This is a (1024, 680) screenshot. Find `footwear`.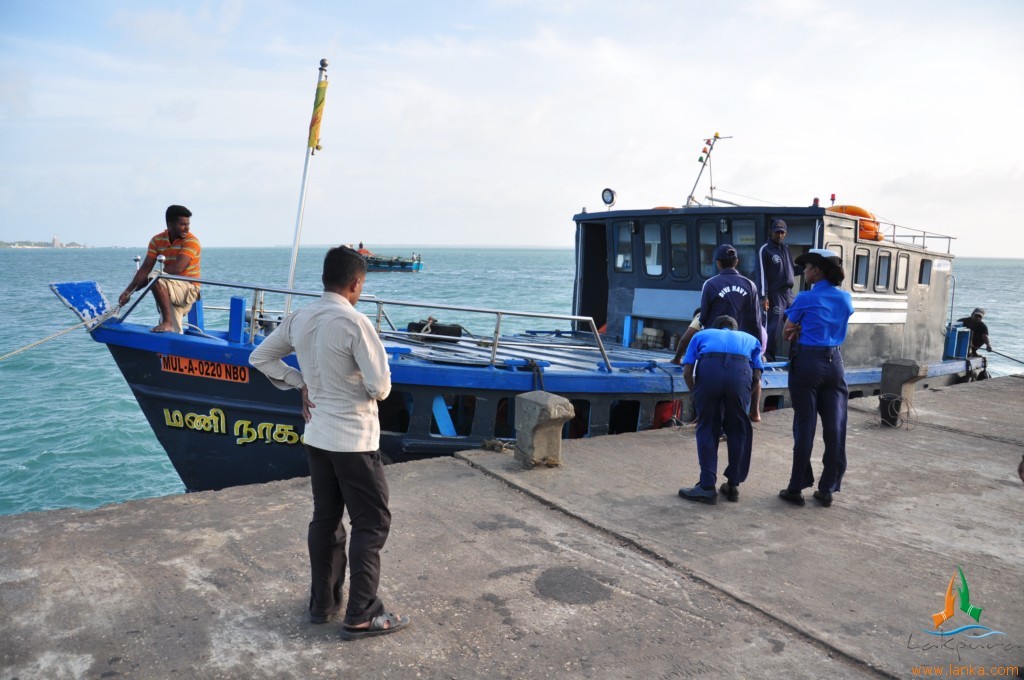
Bounding box: {"left": 314, "top": 608, "right": 336, "bottom": 624}.
